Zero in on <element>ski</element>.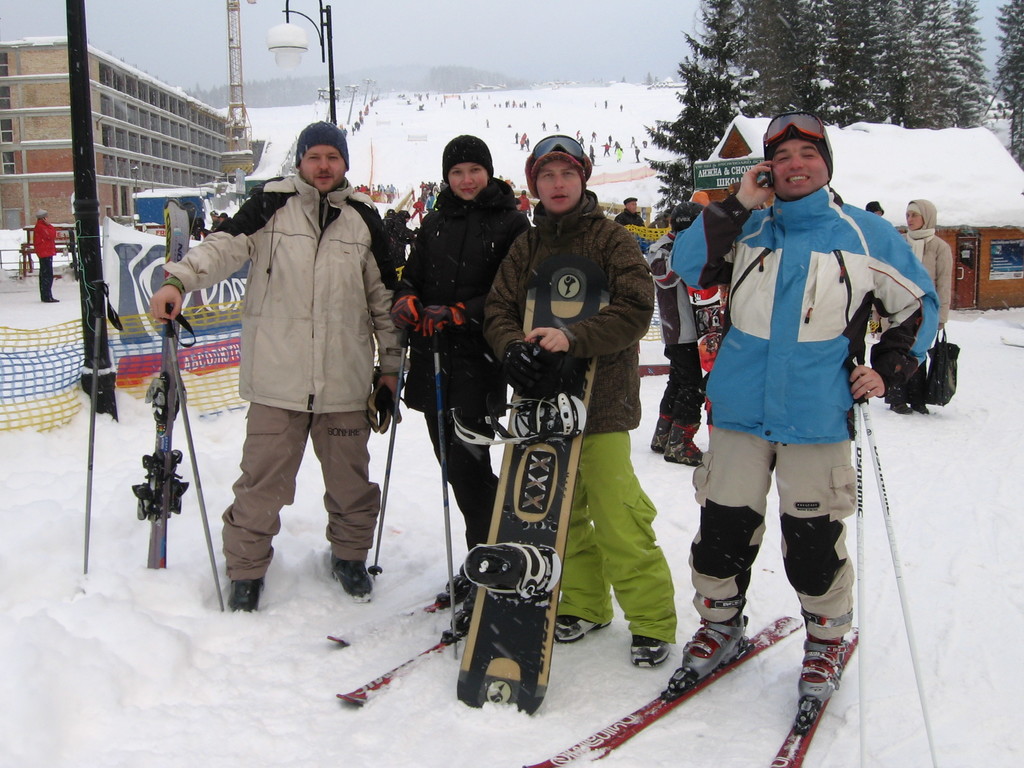
Zeroed in: locate(495, 608, 807, 767).
